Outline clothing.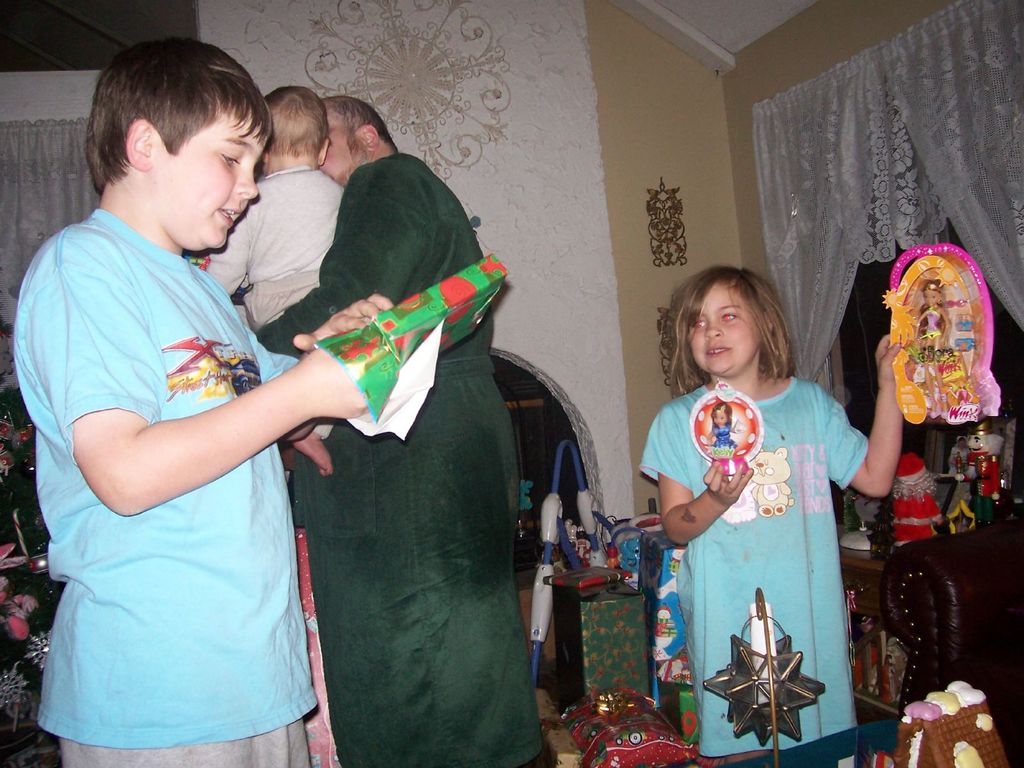
Outline: bbox(254, 141, 546, 767).
